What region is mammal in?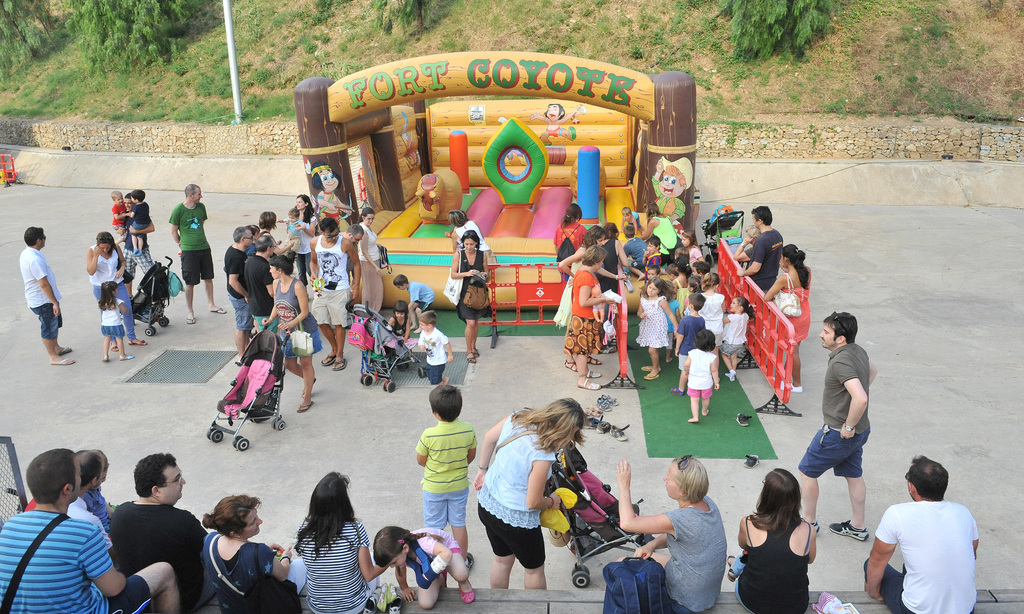
pyautogui.locateOnScreen(412, 383, 481, 570).
